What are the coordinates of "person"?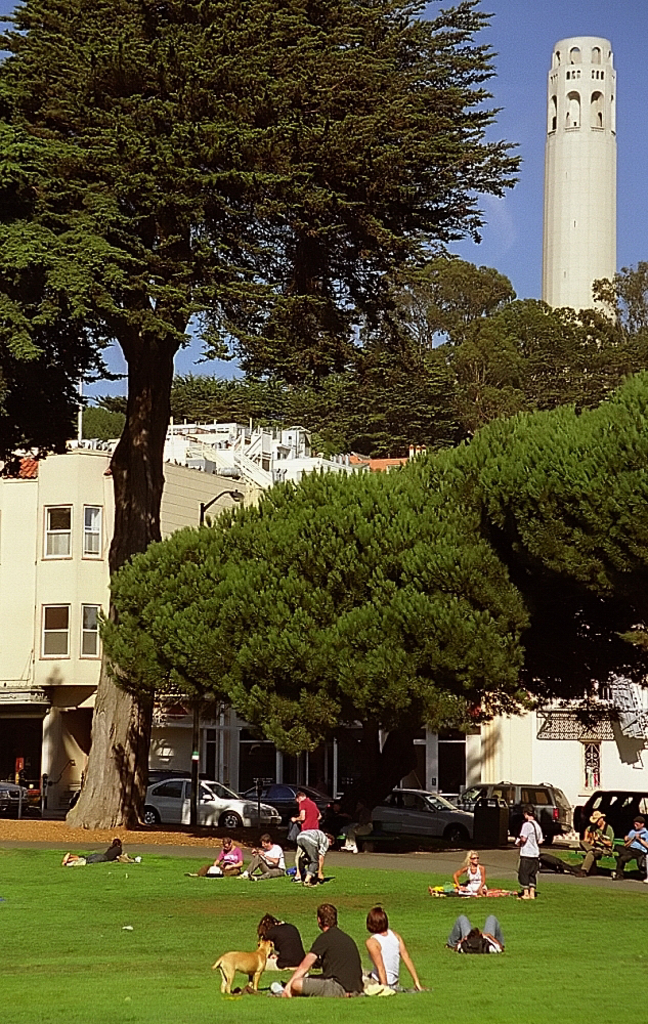
<bbox>451, 849, 487, 895</bbox>.
